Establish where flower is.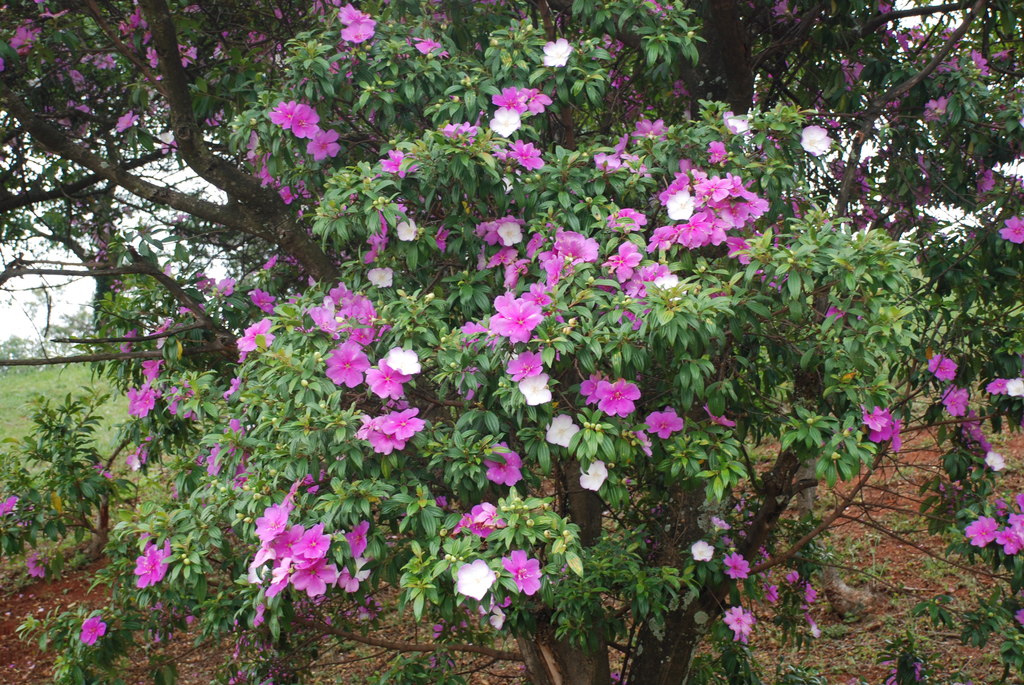
Established at detection(643, 413, 681, 446).
